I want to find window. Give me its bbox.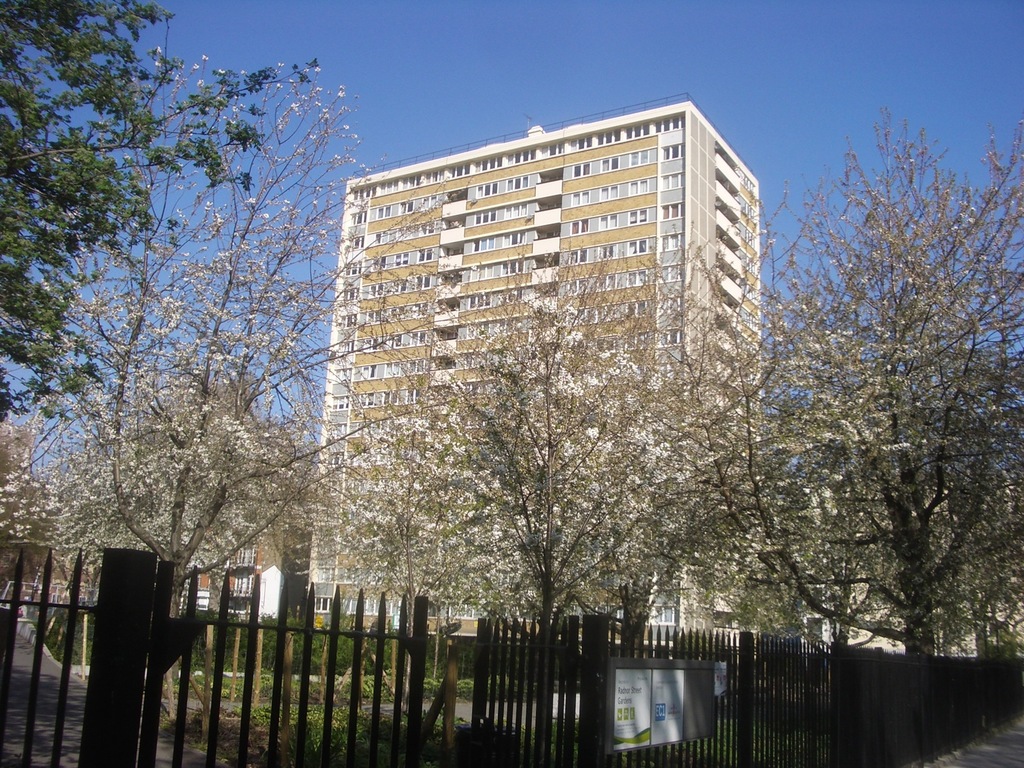
(369, 281, 384, 298).
